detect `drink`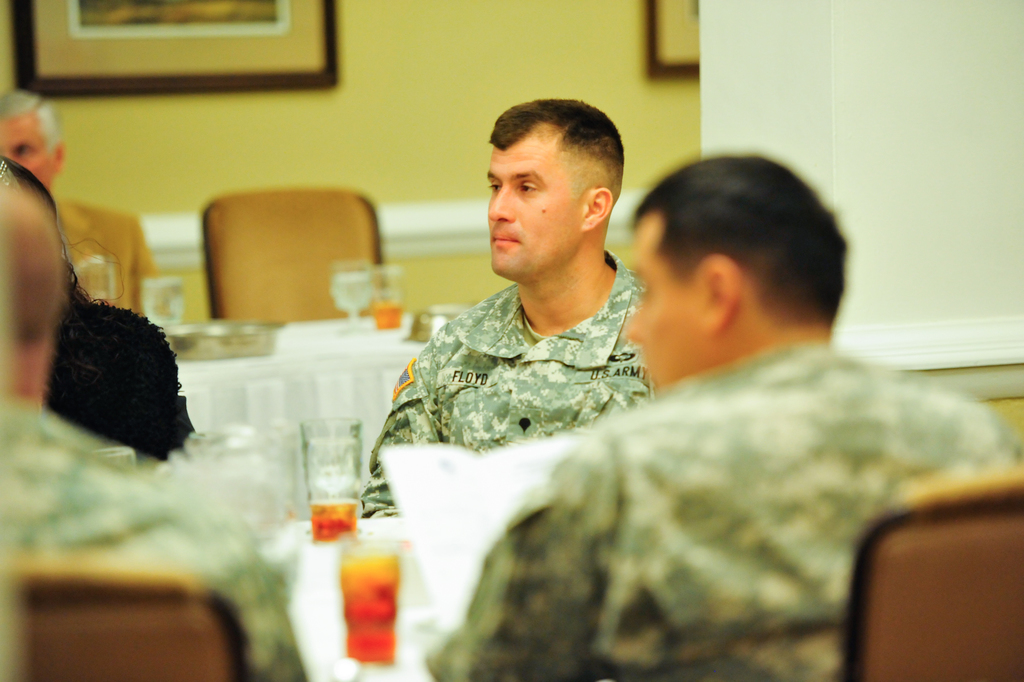
[x1=310, y1=504, x2=358, y2=541]
